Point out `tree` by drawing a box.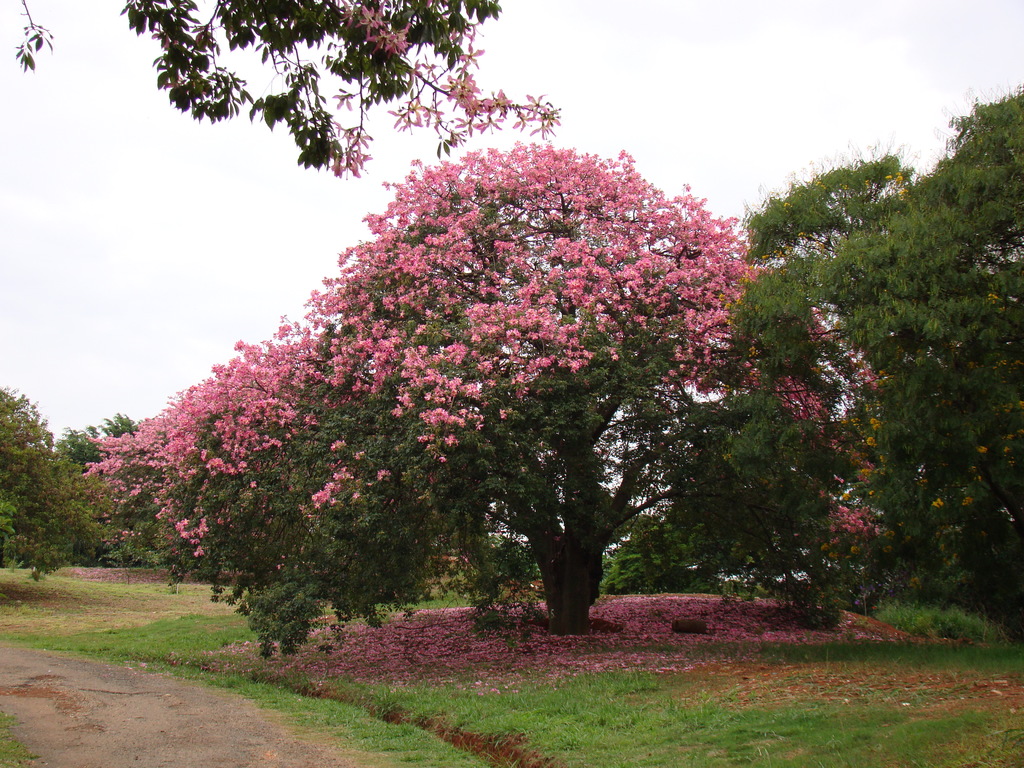
bbox(88, 94, 905, 664).
